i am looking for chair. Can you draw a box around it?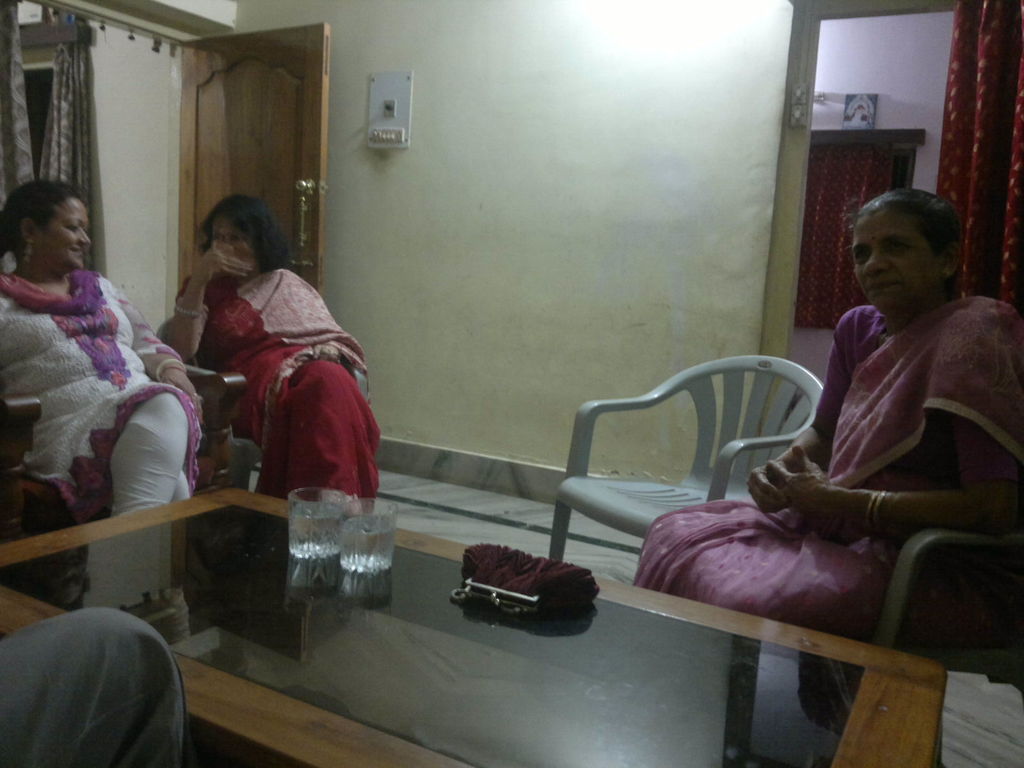
Sure, the bounding box is (0, 372, 246, 532).
